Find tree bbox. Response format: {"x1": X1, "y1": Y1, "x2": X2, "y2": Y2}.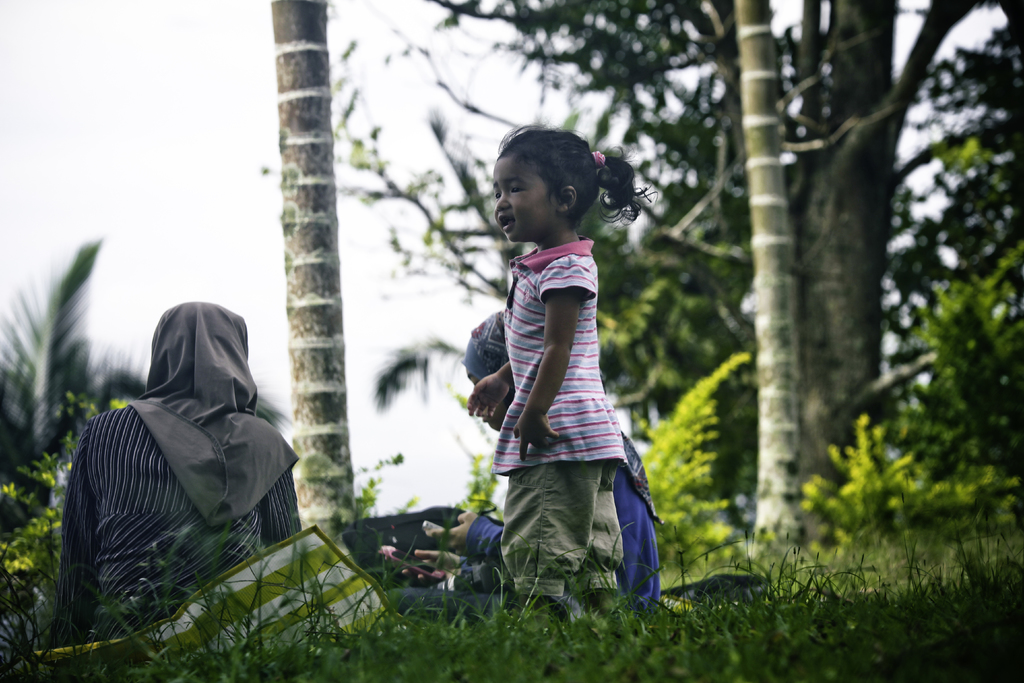
{"x1": 0, "y1": 238, "x2": 144, "y2": 579}.
